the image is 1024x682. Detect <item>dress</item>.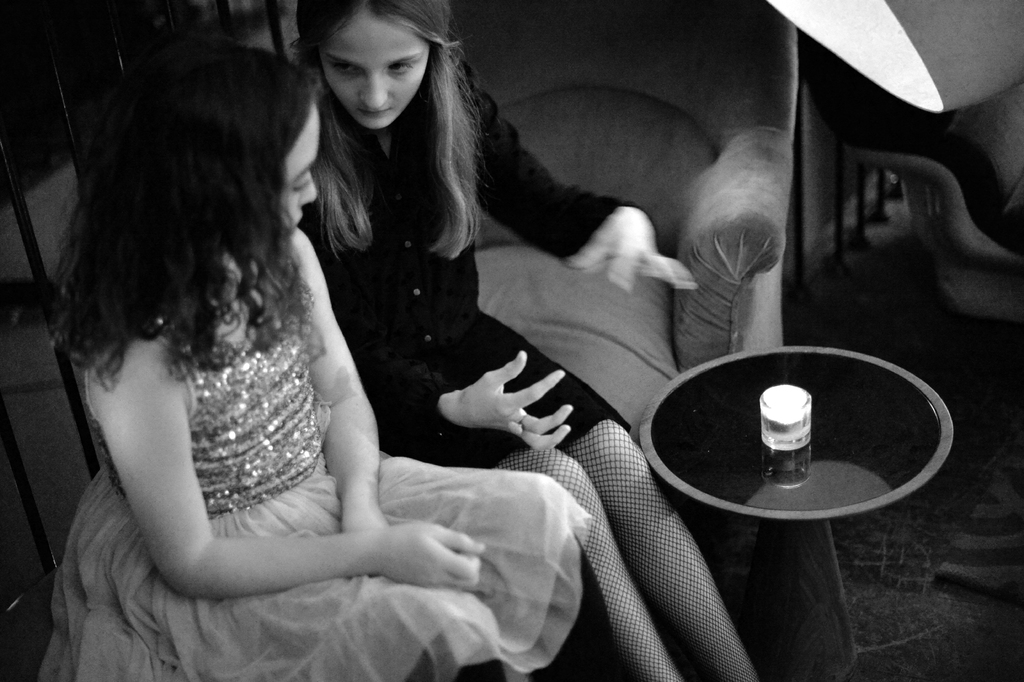
Detection: [36, 317, 588, 681].
